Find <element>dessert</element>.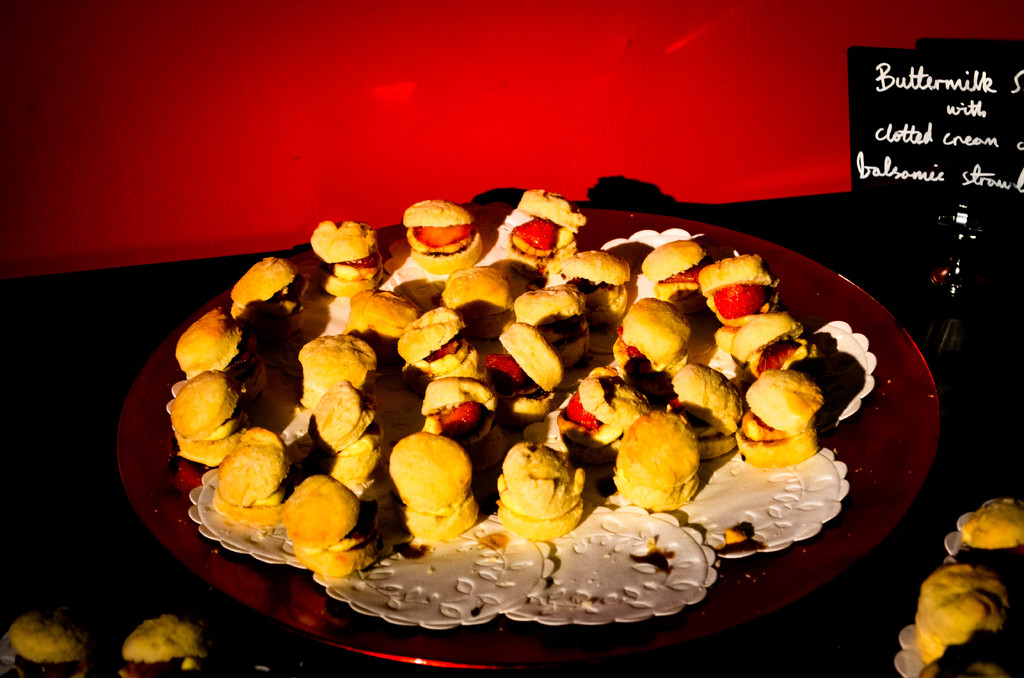
<box>739,373,816,464</box>.
